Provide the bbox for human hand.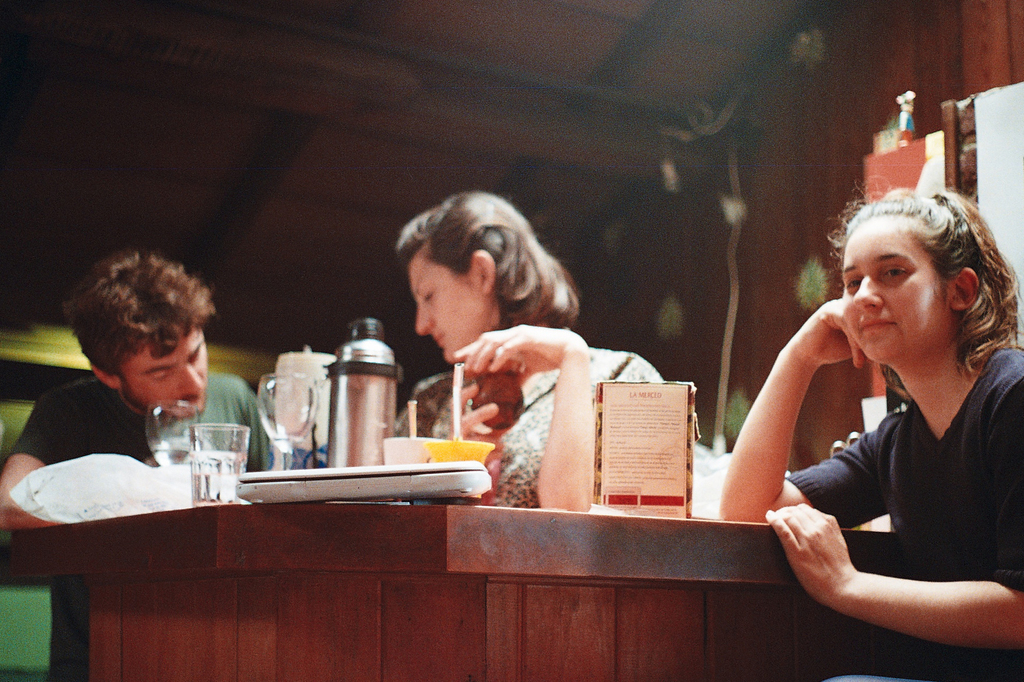
765, 370, 1023, 652.
